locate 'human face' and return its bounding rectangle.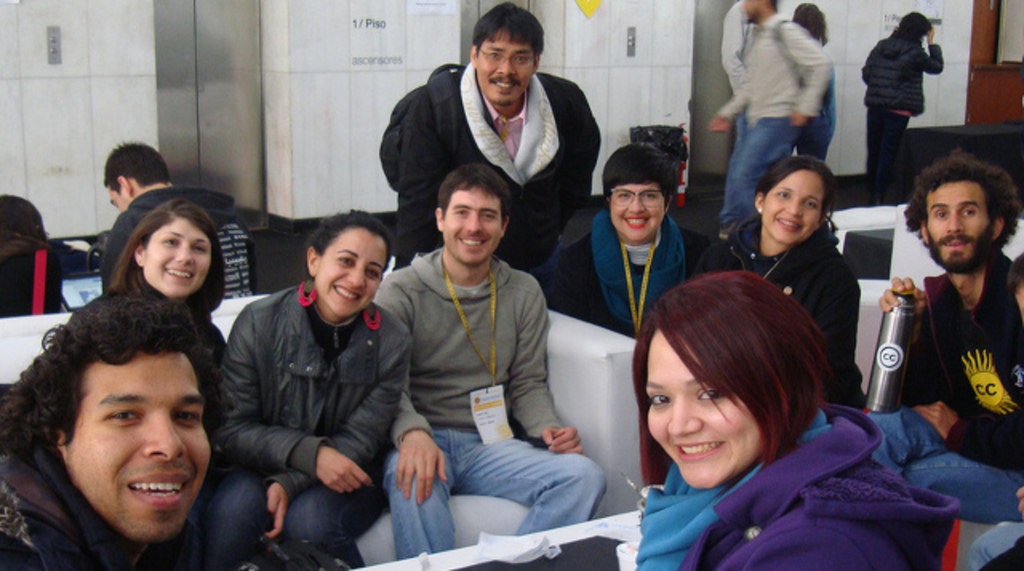
left=54, top=363, right=213, bottom=552.
